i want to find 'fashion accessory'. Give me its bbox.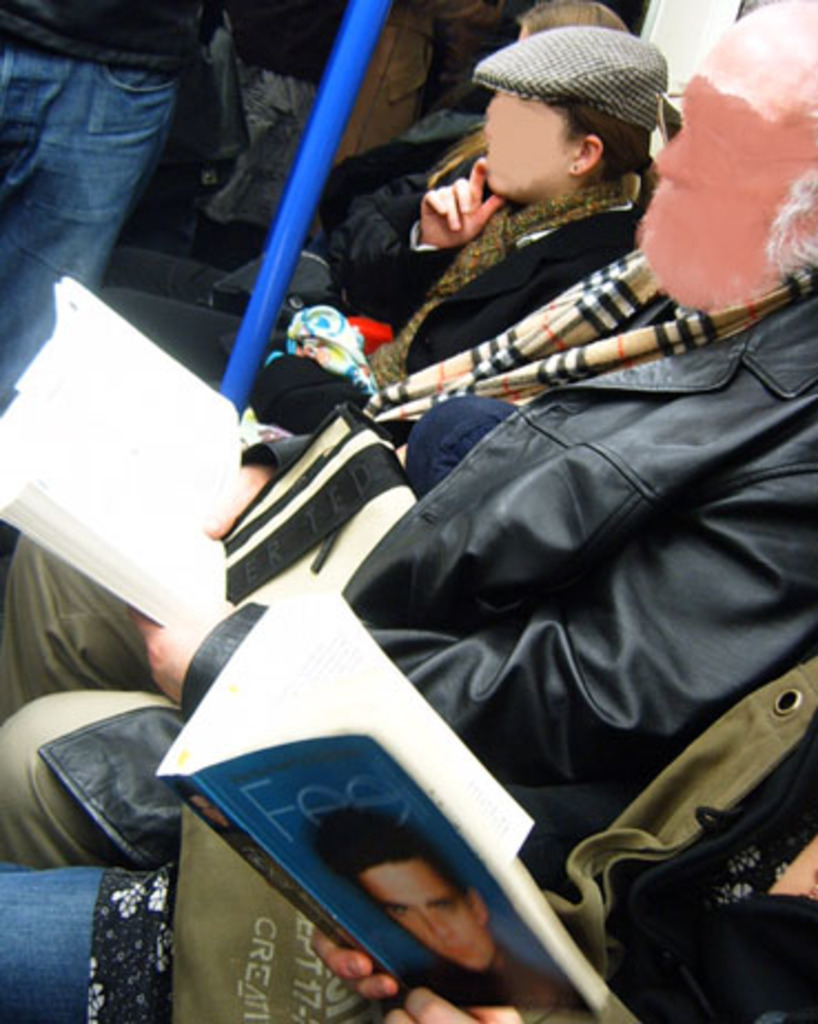
detection(470, 29, 665, 131).
